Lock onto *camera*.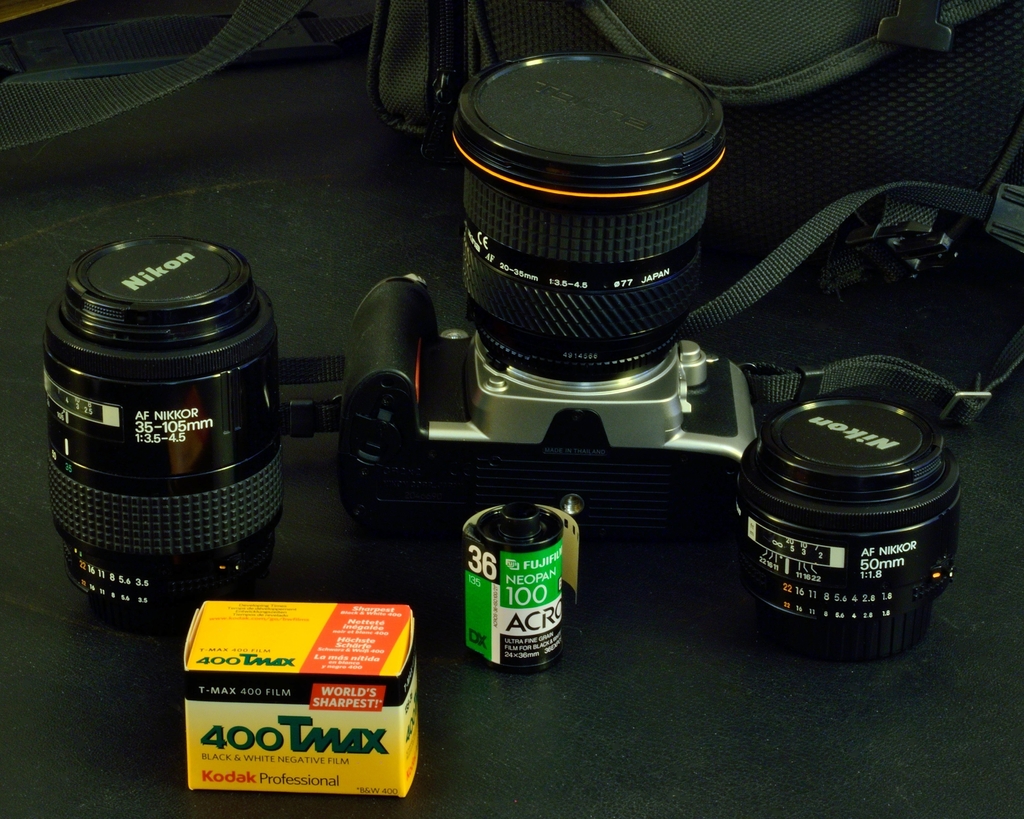
Locked: rect(292, 51, 760, 559).
